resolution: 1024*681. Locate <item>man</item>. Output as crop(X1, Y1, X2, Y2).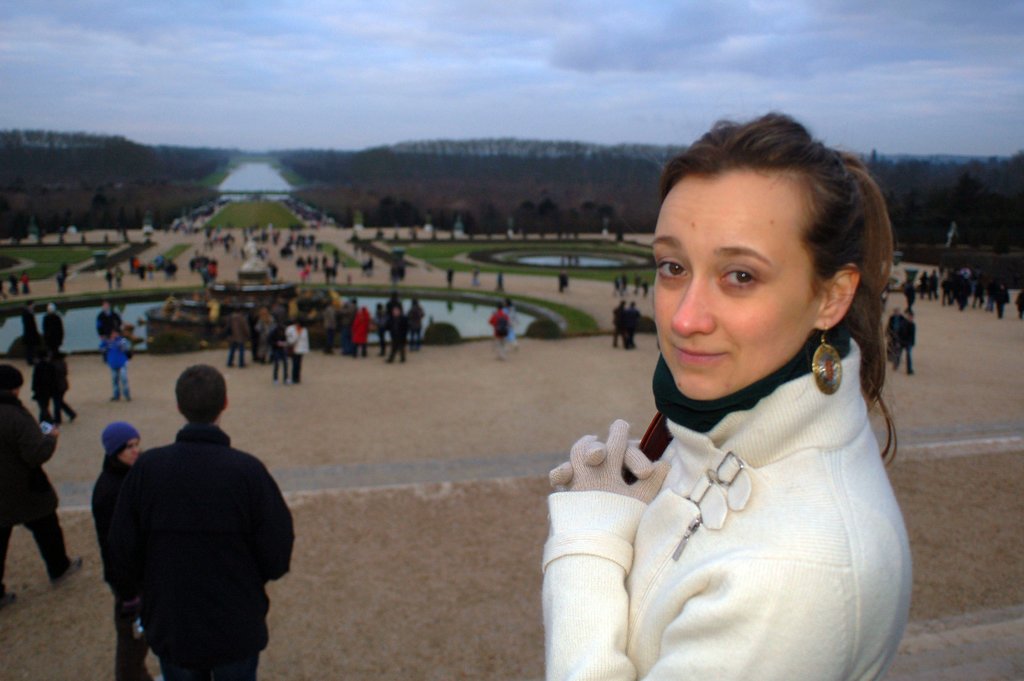
crop(33, 361, 56, 429).
